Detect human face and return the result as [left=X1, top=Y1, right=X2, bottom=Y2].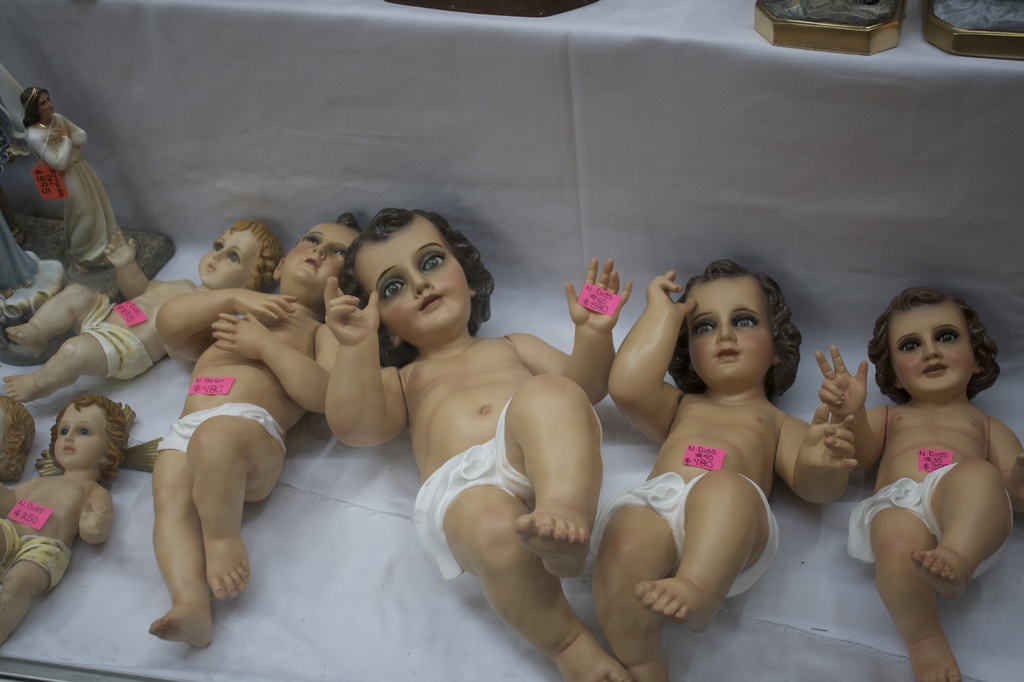
[left=890, top=304, right=972, bottom=400].
